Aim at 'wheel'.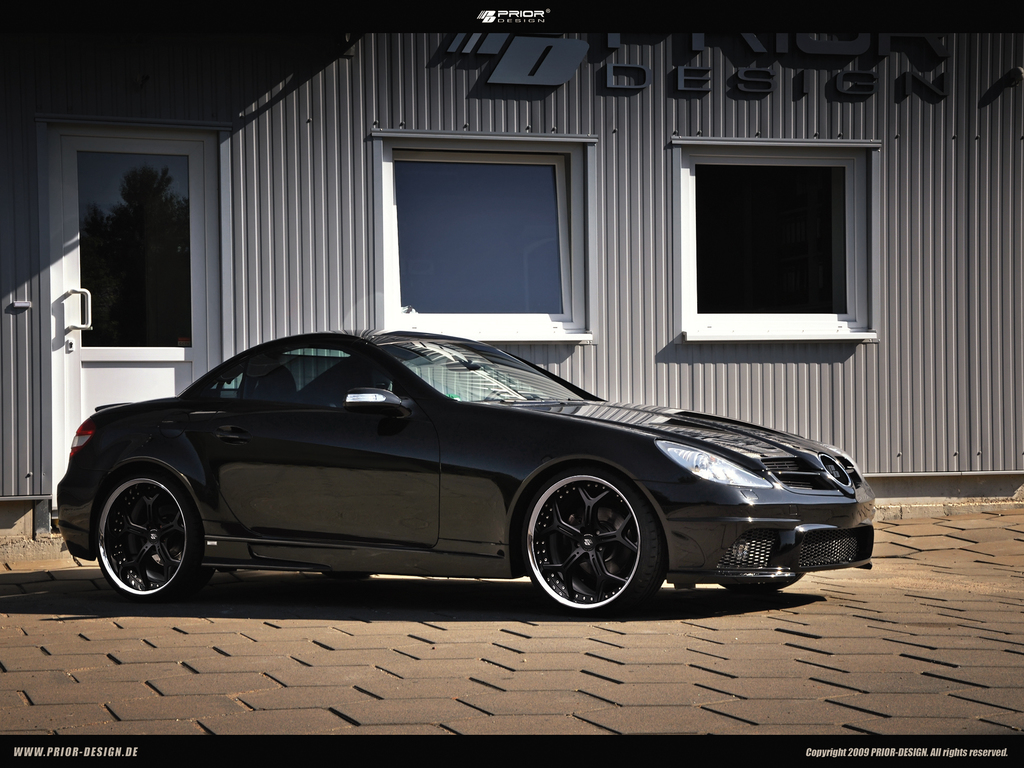
Aimed at <box>488,388,511,399</box>.
